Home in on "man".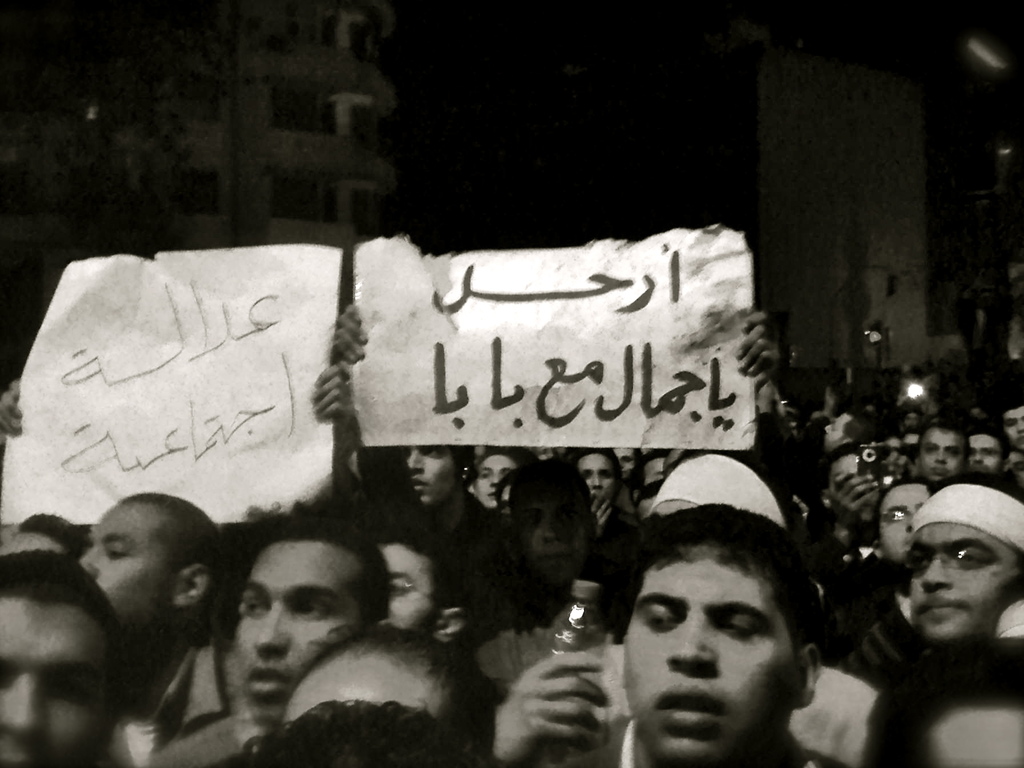
Homed in at x1=1000, y1=394, x2=1023, y2=449.
